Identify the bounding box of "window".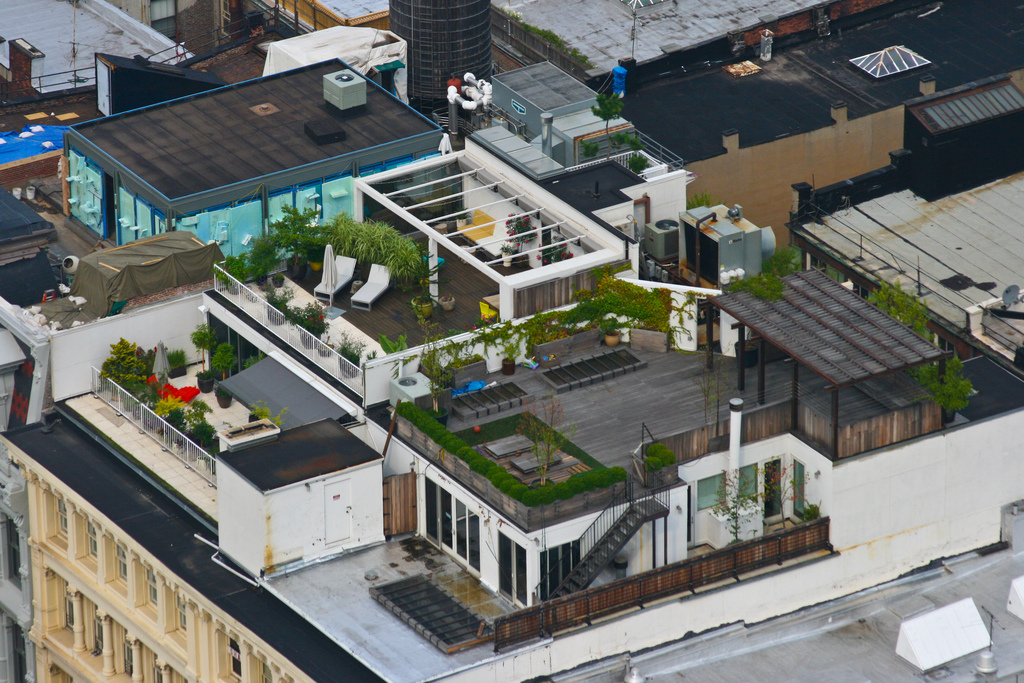
454:502:477:571.
